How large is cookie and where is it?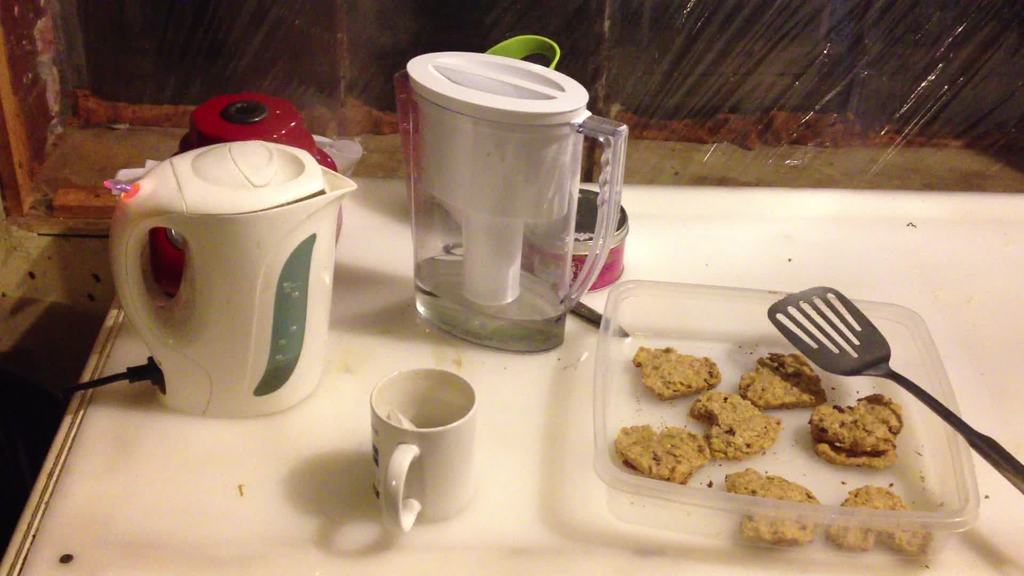
Bounding box: l=691, t=388, r=783, b=462.
